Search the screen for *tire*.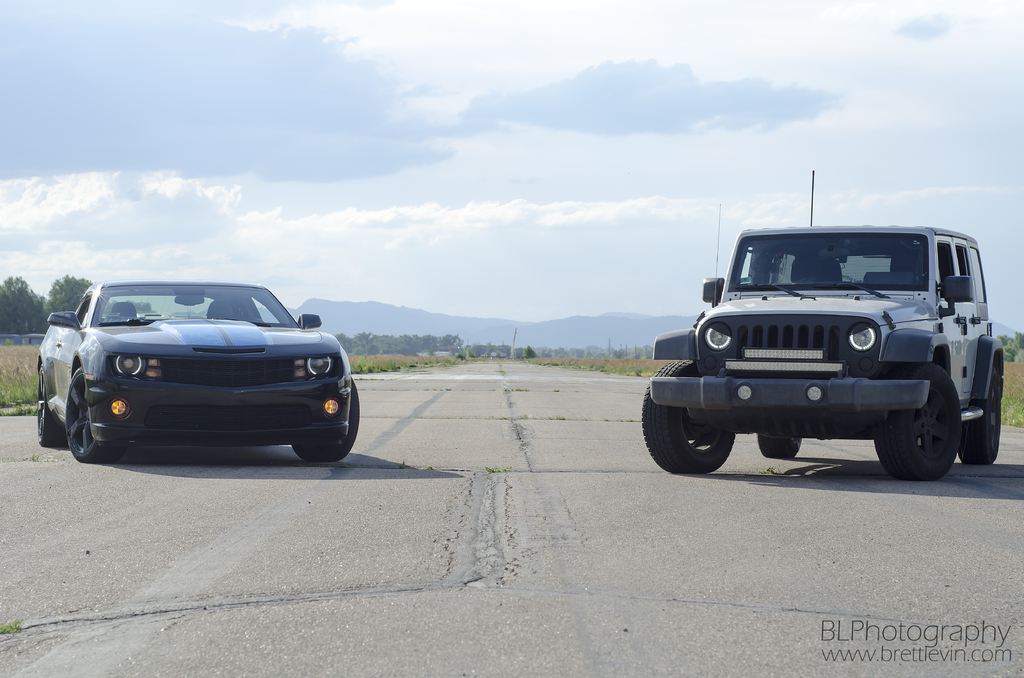
Found at 291:376:362:460.
